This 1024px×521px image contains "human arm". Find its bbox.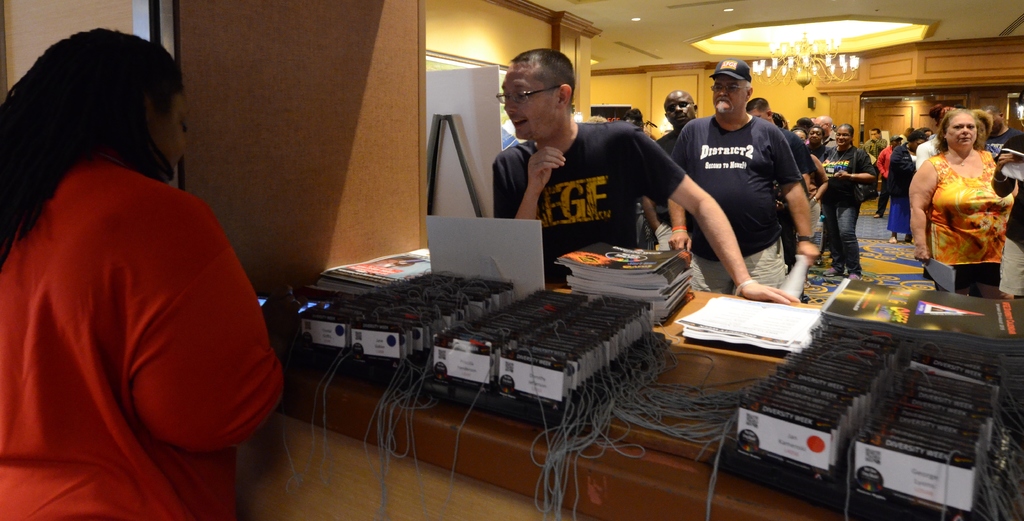
bbox(900, 167, 942, 264).
